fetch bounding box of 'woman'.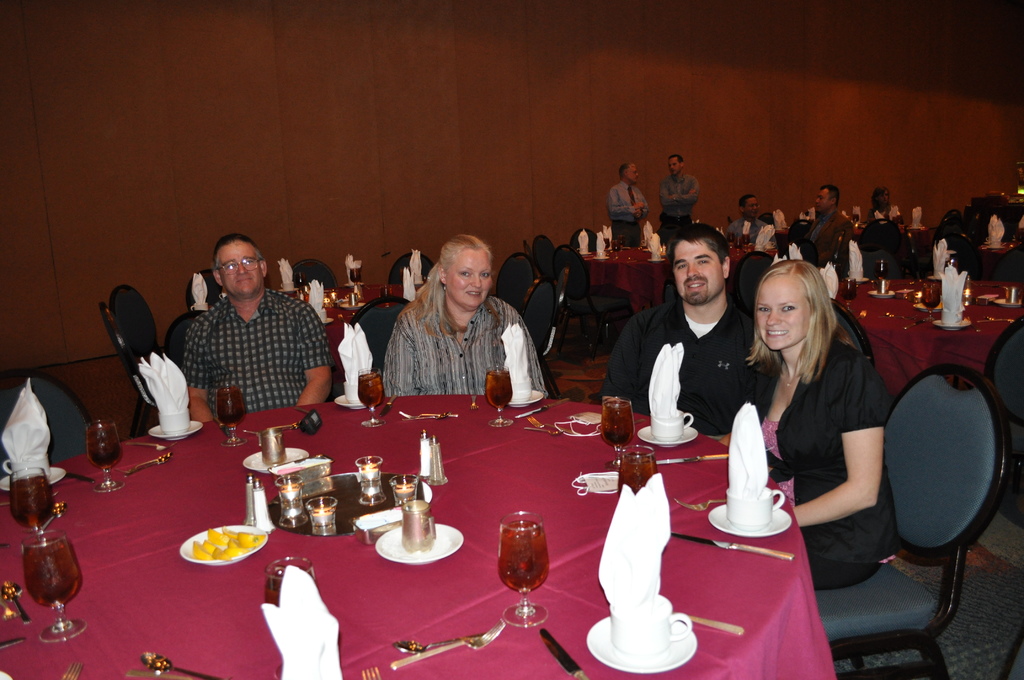
Bbox: bbox(383, 238, 550, 401).
